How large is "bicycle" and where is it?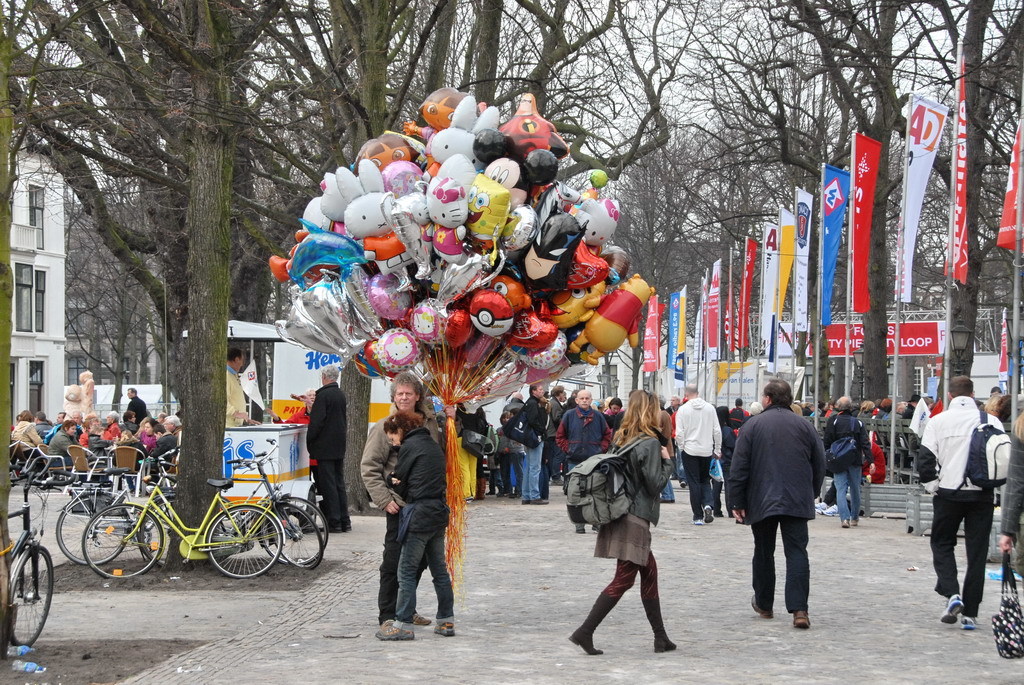
Bounding box: (45,465,174,579).
